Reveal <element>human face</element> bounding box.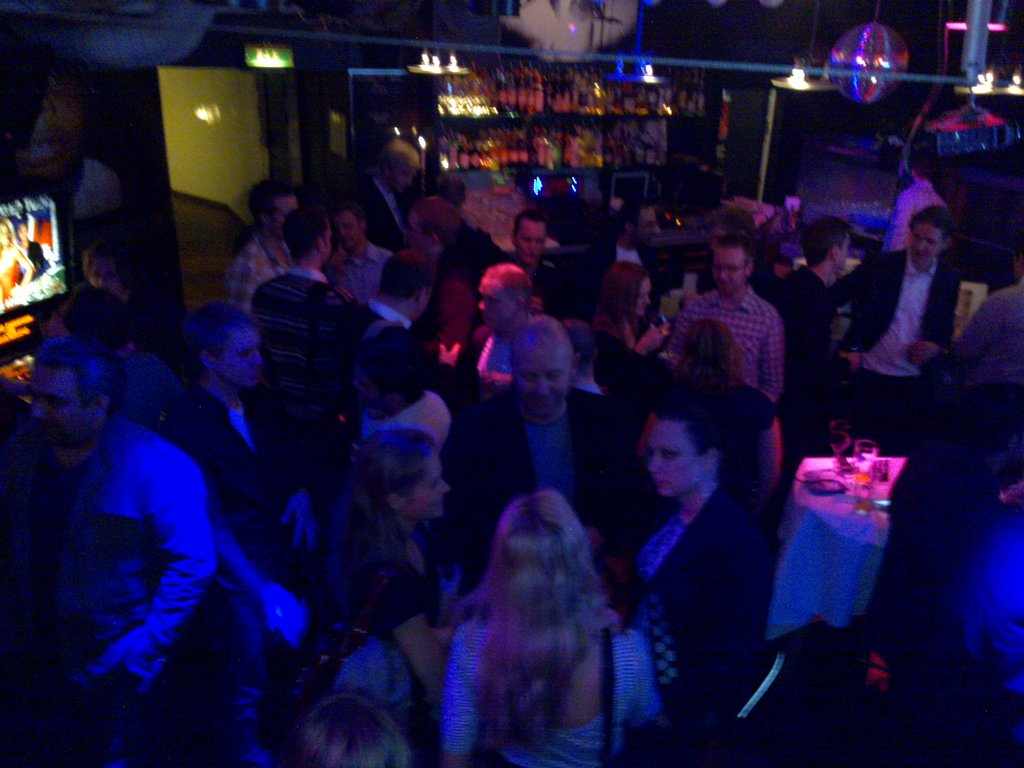
Revealed: 714 250 744 298.
